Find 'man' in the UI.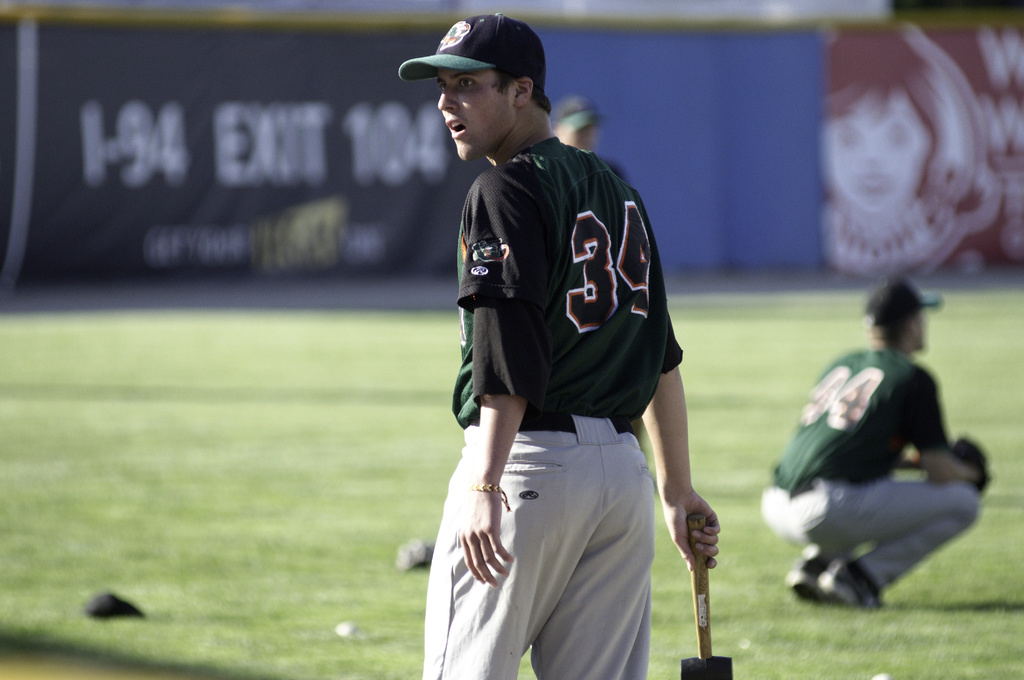
UI element at box(416, 23, 706, 666).
